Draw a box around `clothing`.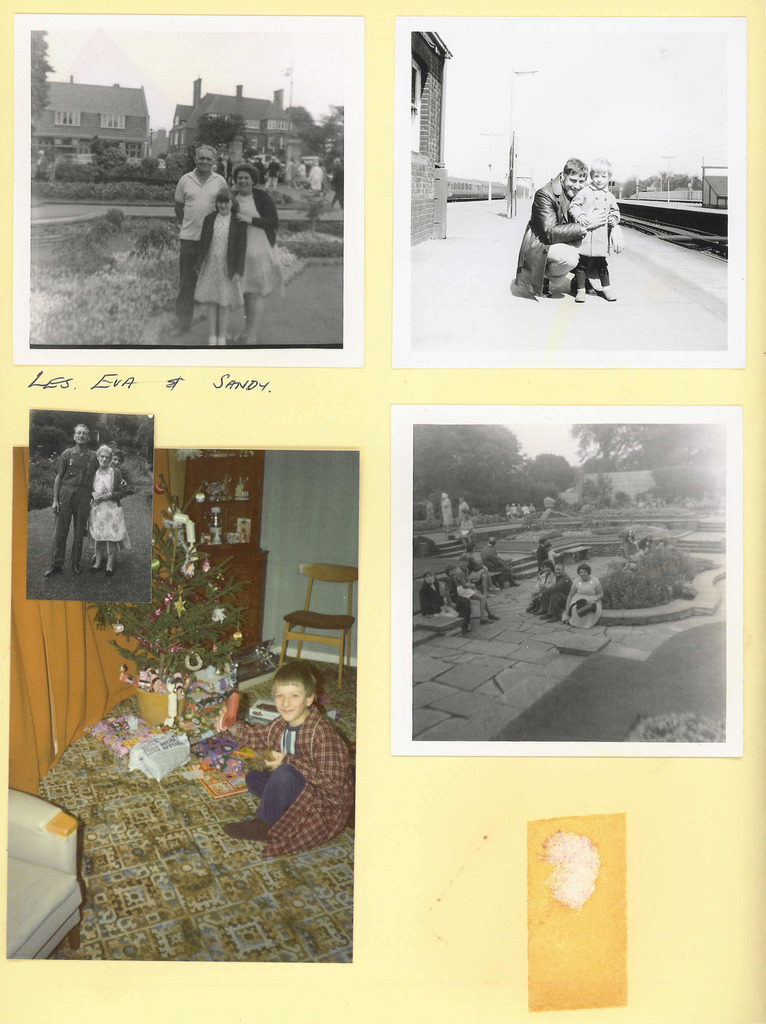
bbox(569, 187, 619, 292).
